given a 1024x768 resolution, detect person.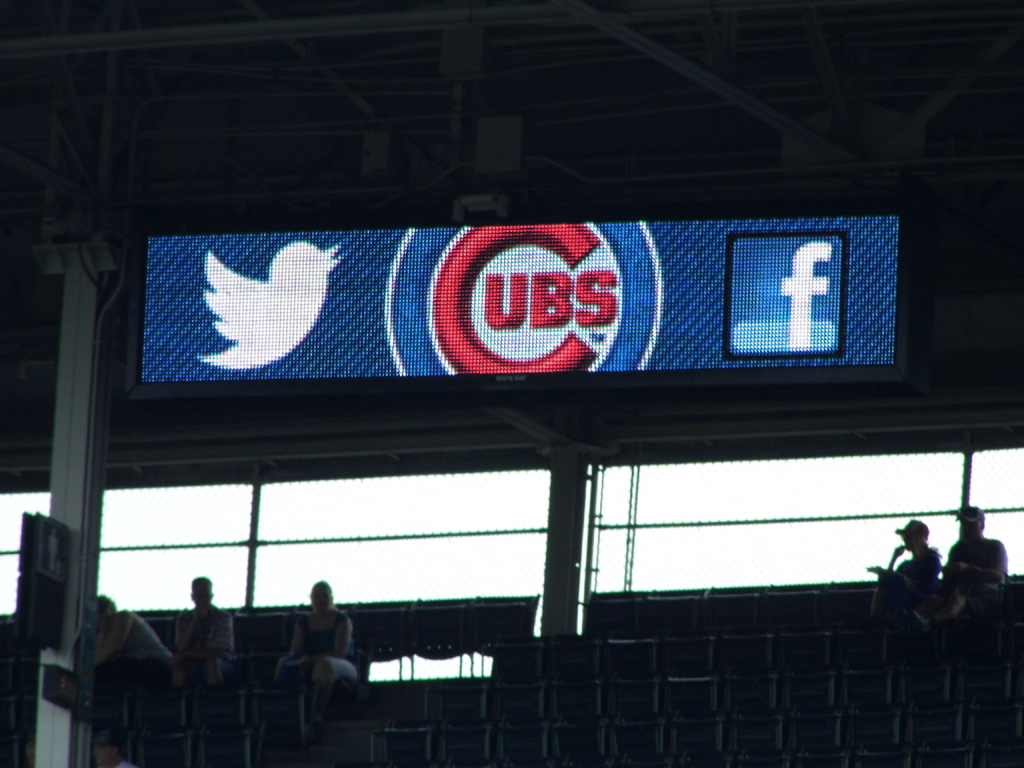
171:575:237:682.
